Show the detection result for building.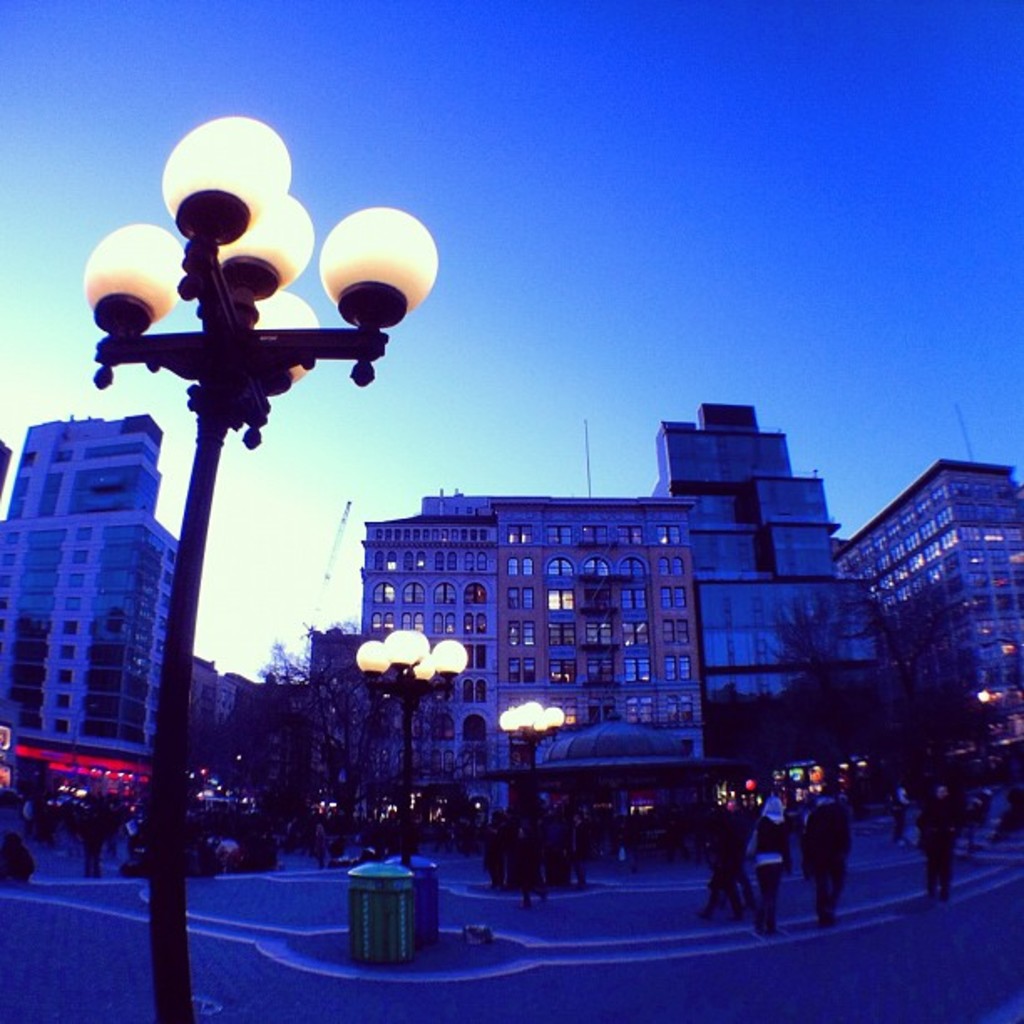
box(0, 415, 174, 817).
